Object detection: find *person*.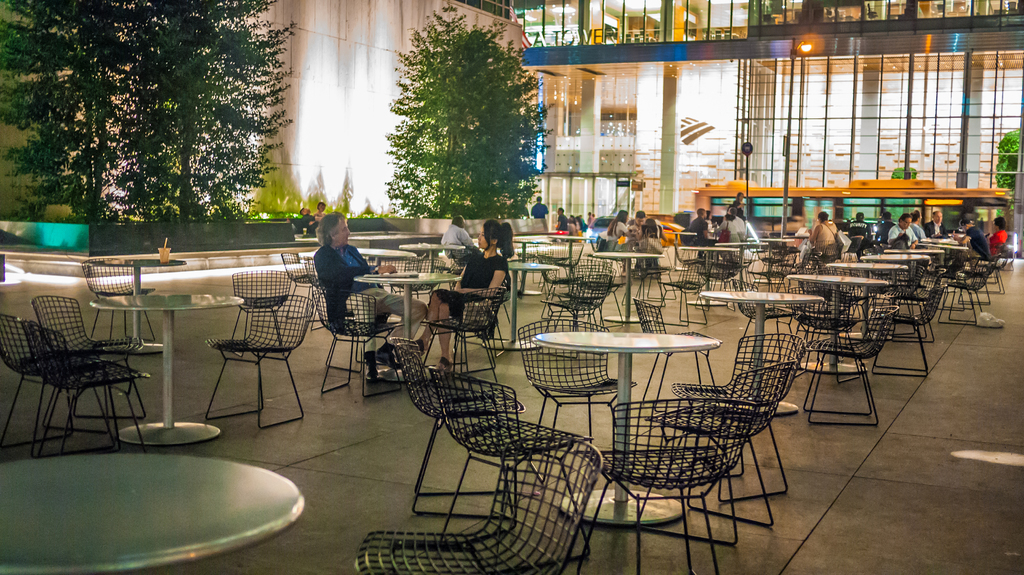
{"x1": 579, "y1": 214, "x2": 587, "y2": 232}.
